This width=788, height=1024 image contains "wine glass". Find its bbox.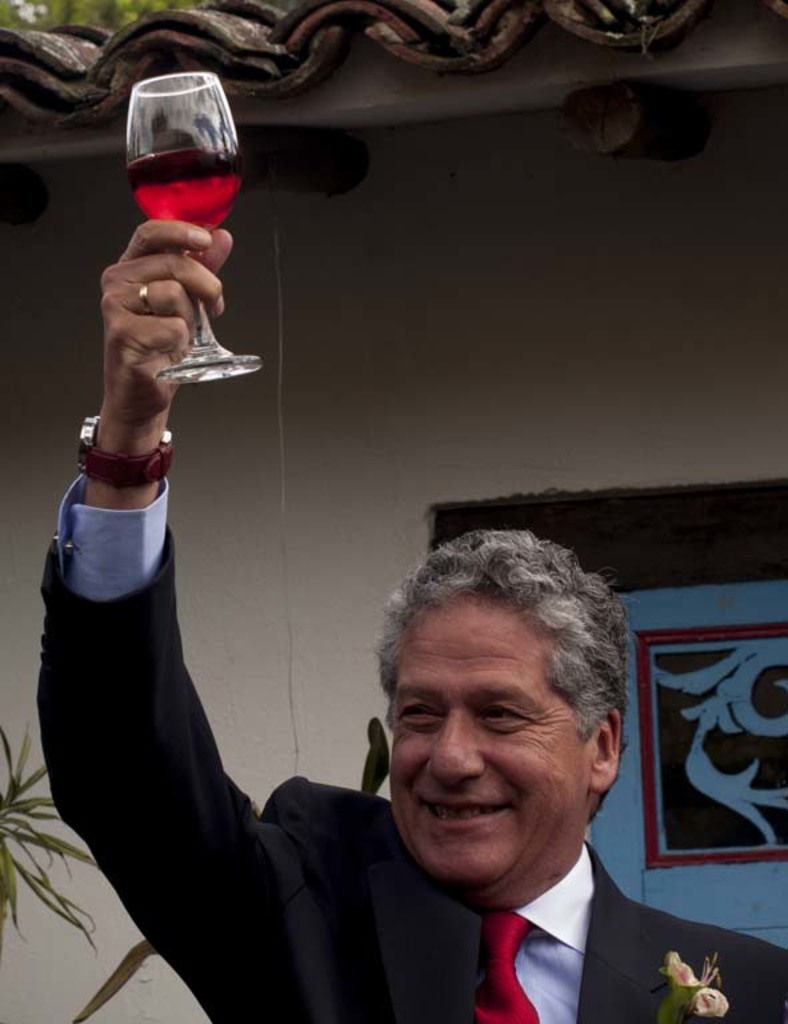
<box>128,77,265,393</box>.
